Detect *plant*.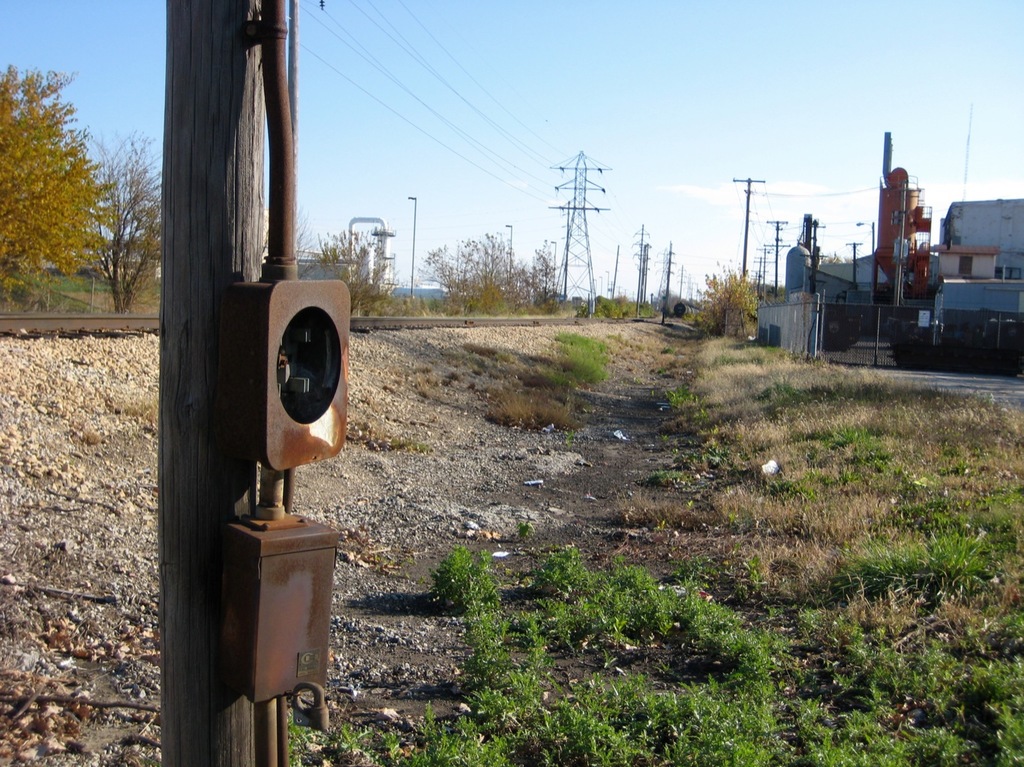
Detected at {"x1": 563, "y1": 428, "x2": 574, "y2": 445}.
